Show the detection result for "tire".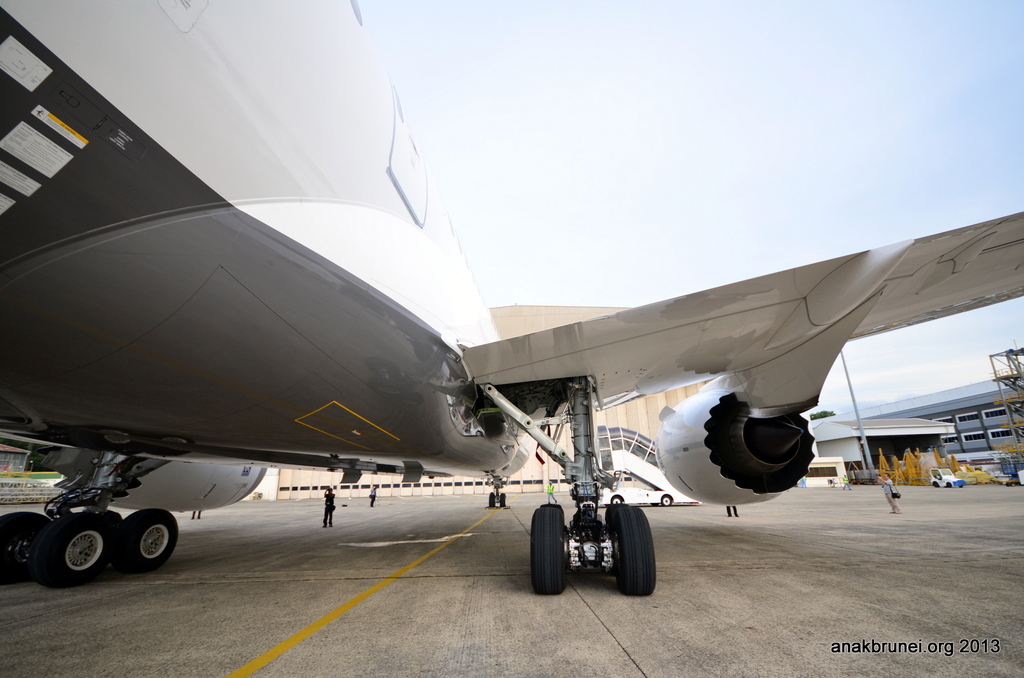
621:508:655:597.
